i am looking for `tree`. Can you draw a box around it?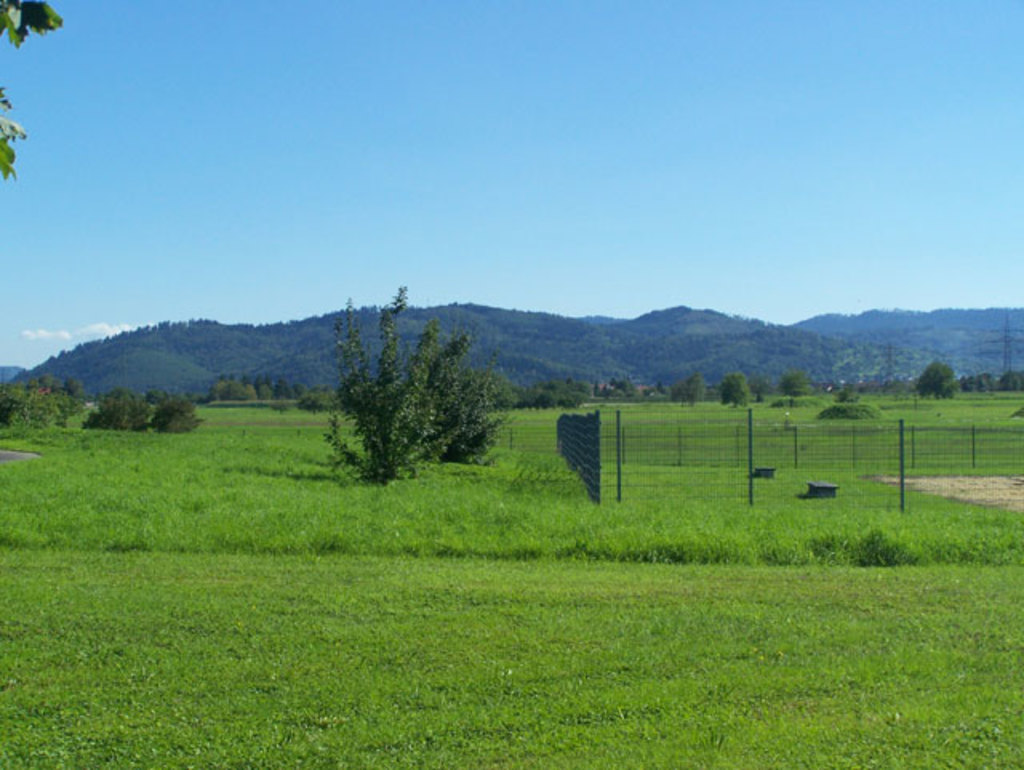
Sure, the bounding box is <region>714, 367, 754, 413</region>.
